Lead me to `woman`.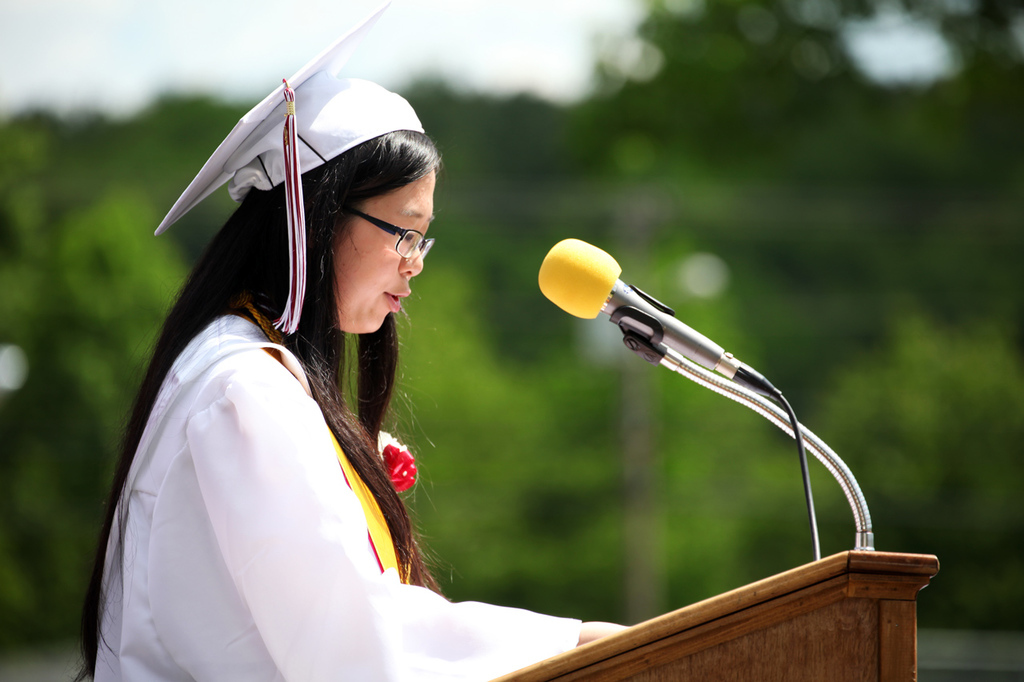
Lead to region(70, 0, 629, 681).
